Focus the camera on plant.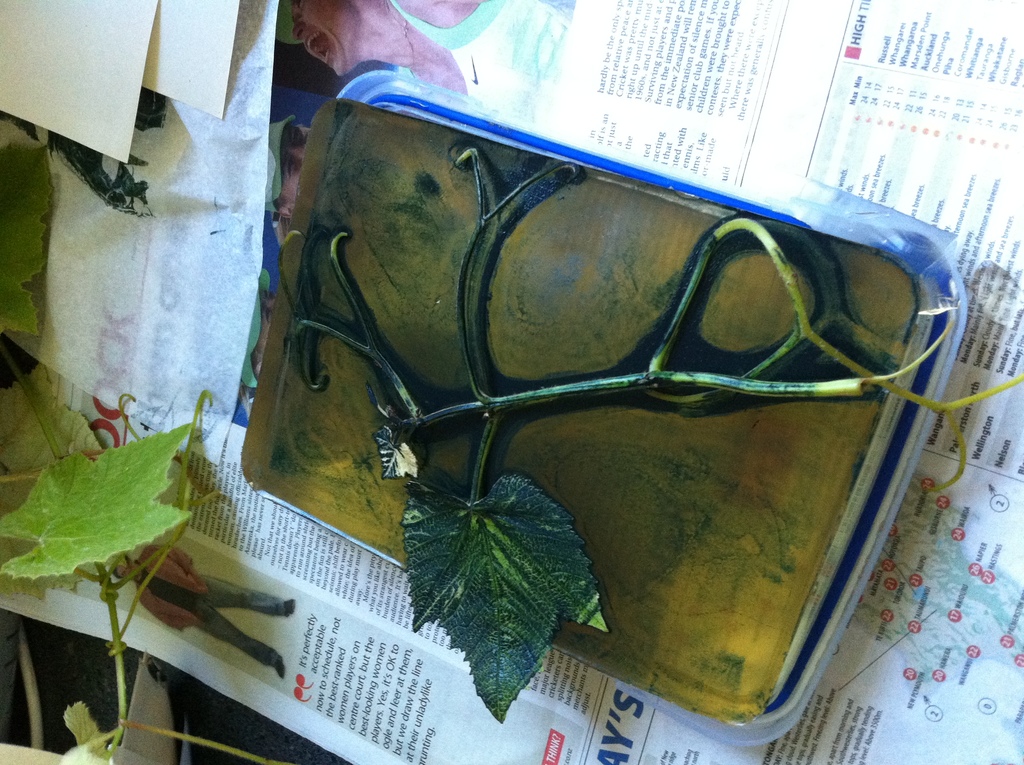
Focus region: x1=0 y1=388 x2=289 y2=758.
